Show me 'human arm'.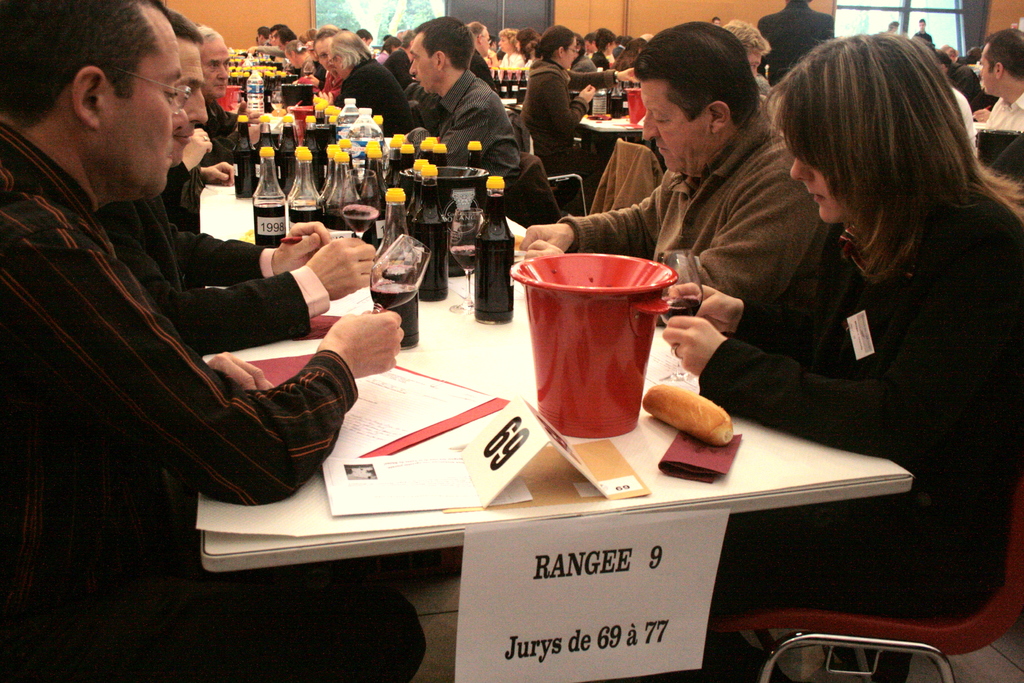
'human arm' is here: <bbox>691, 168, 821, 309</bbox>.
